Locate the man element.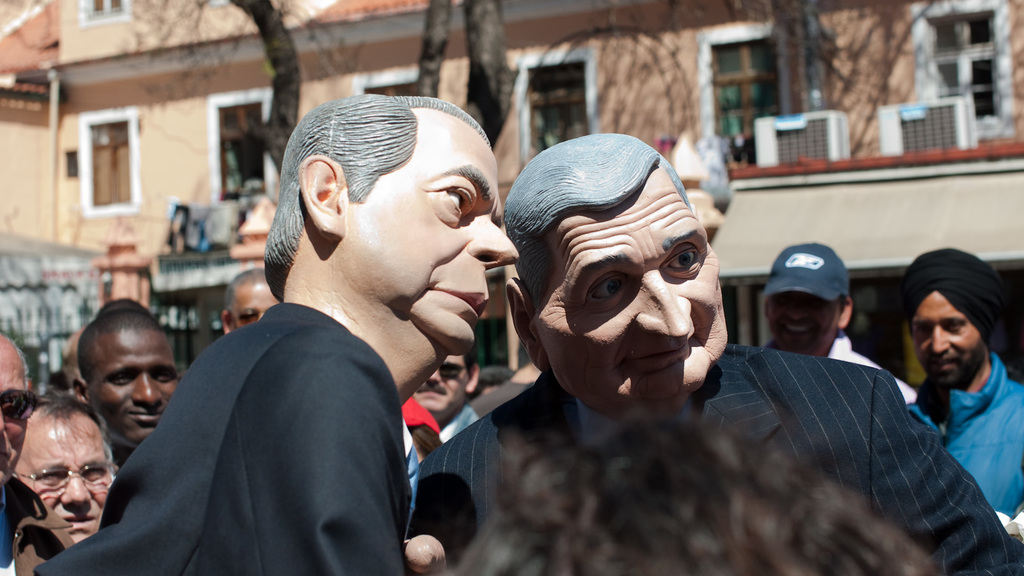
Element bbox: Rect(761, 235, 909, 402).
